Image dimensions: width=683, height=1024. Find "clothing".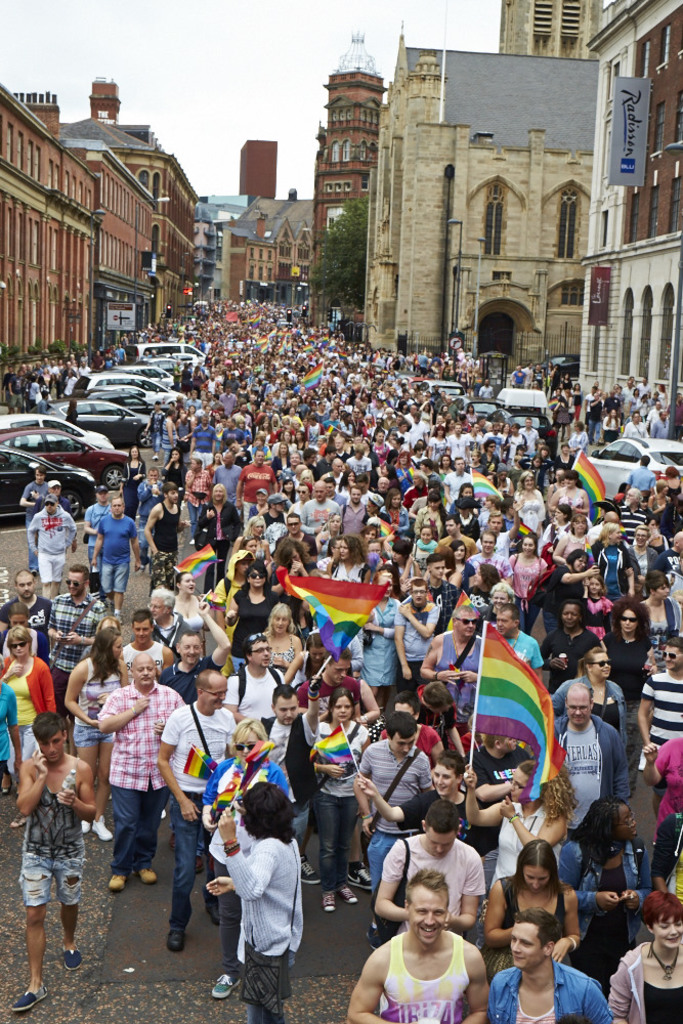
l=217, t=815, r=309, b=1007.
